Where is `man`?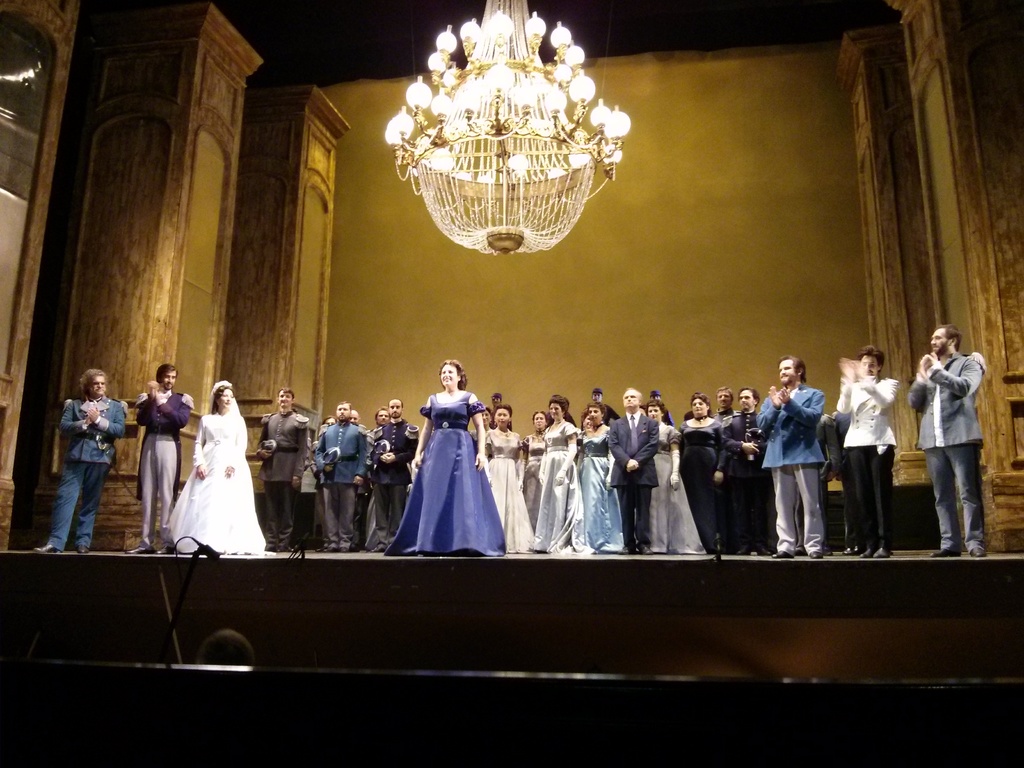
region(753, 358, 824, 559).
